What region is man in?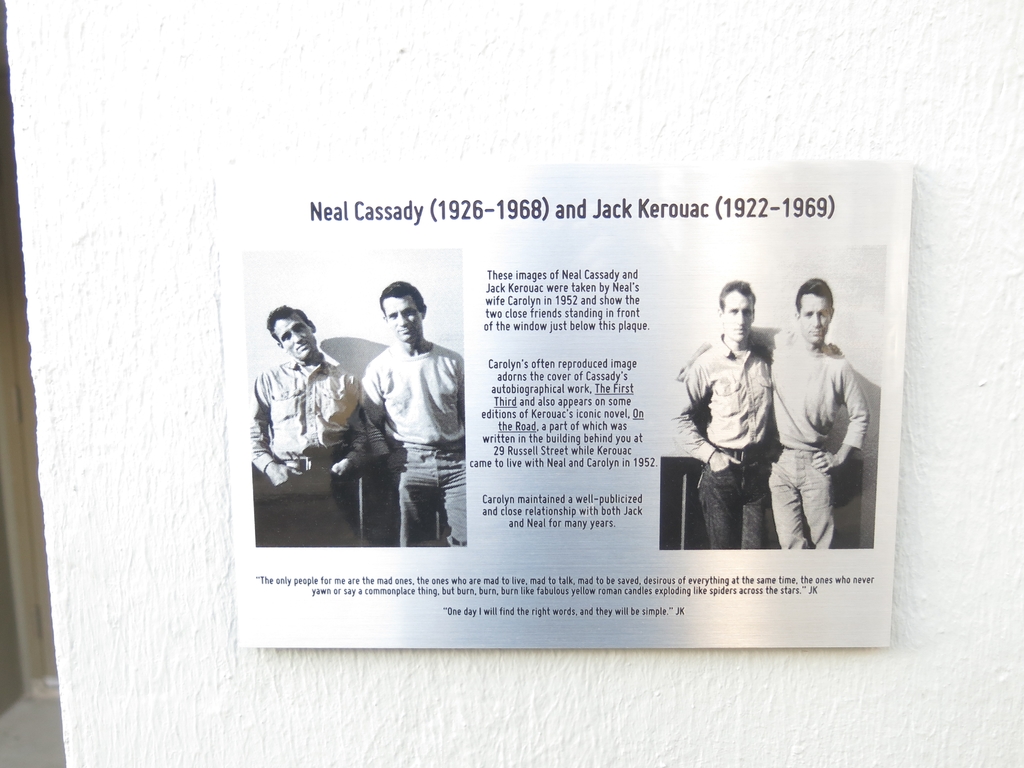
[362,276,461,549].
